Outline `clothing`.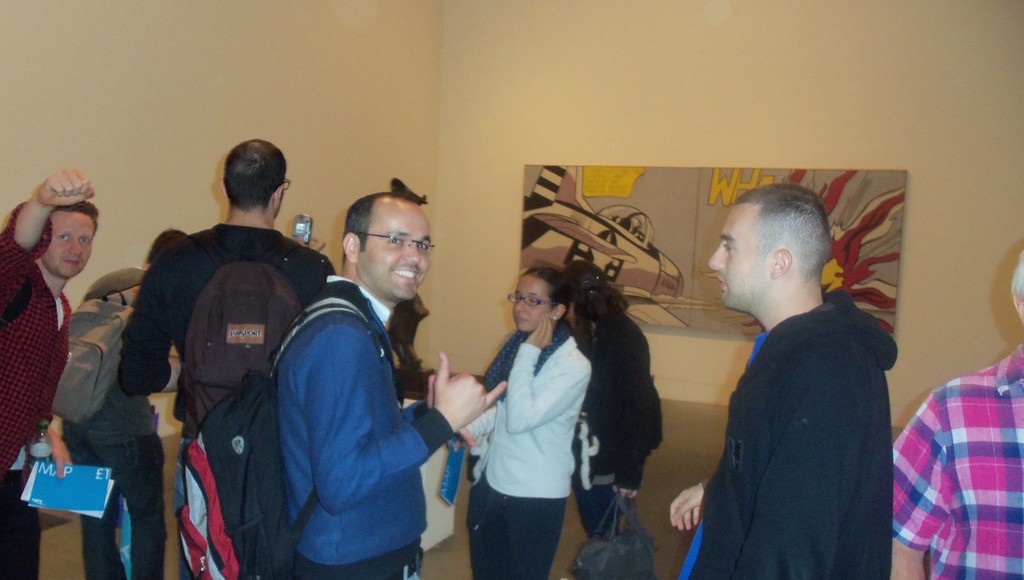
Outline: region(0, 200, 72, 579).
